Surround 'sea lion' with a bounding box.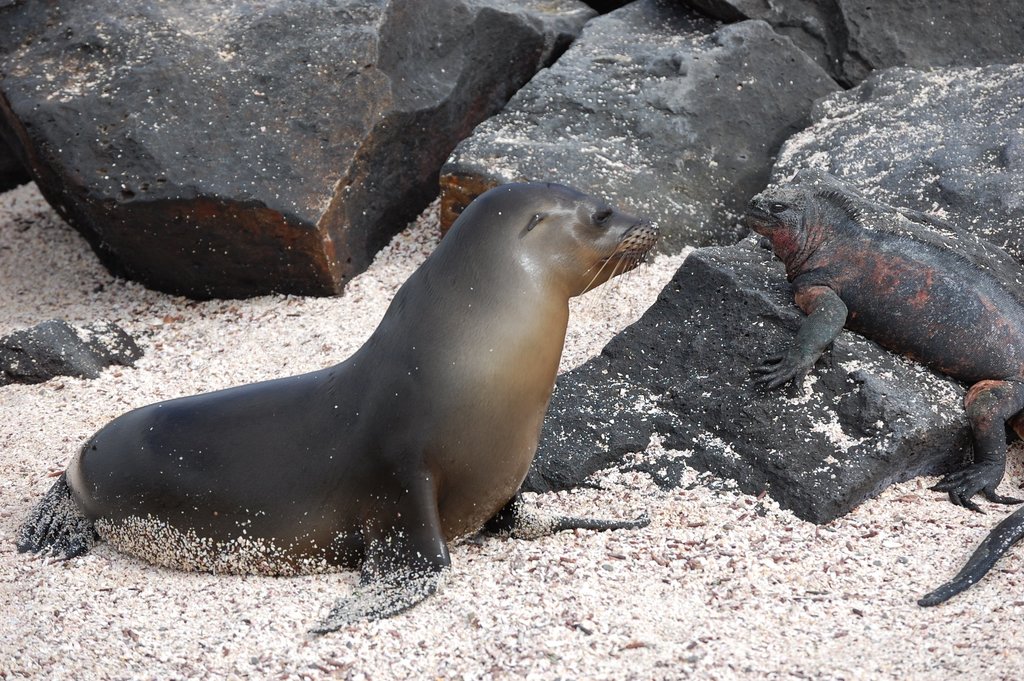
[743,193,1023,511].
